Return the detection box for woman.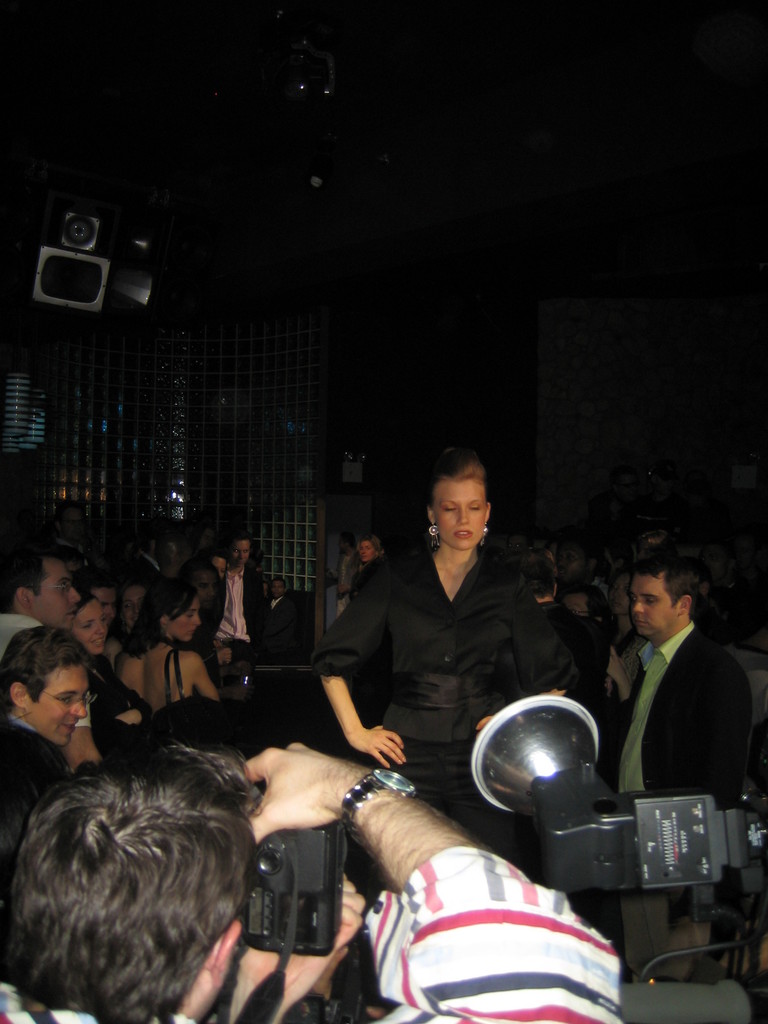
pyautogui.locateOnScreen(107, 569, 217, 749).
